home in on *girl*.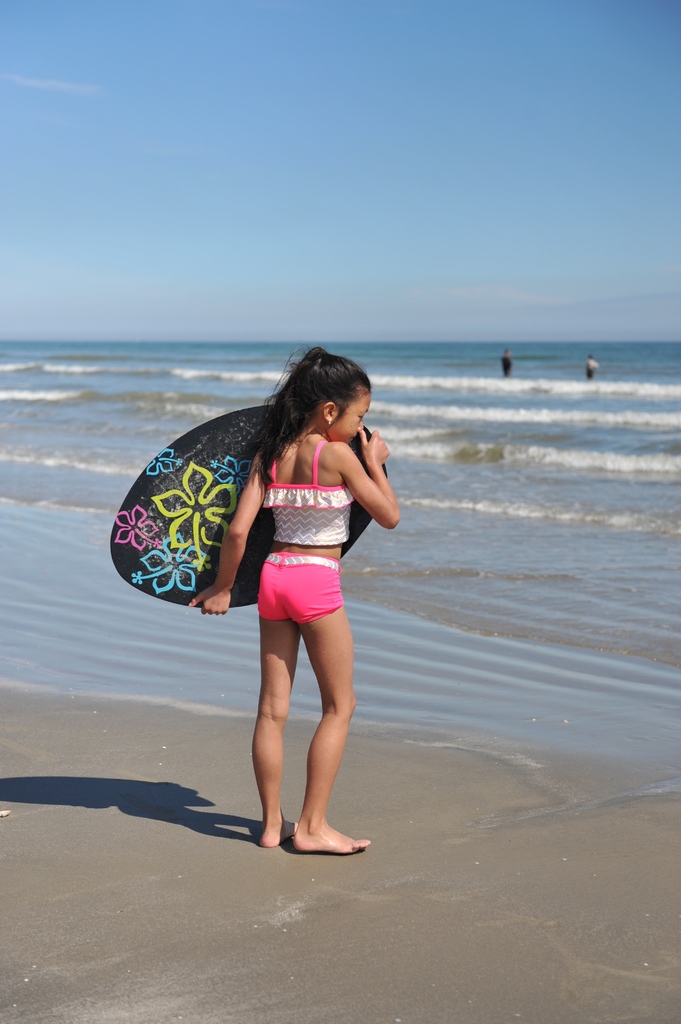
Homed in at pyautogui.locateOnScreen(189, 344, 399, 854).
